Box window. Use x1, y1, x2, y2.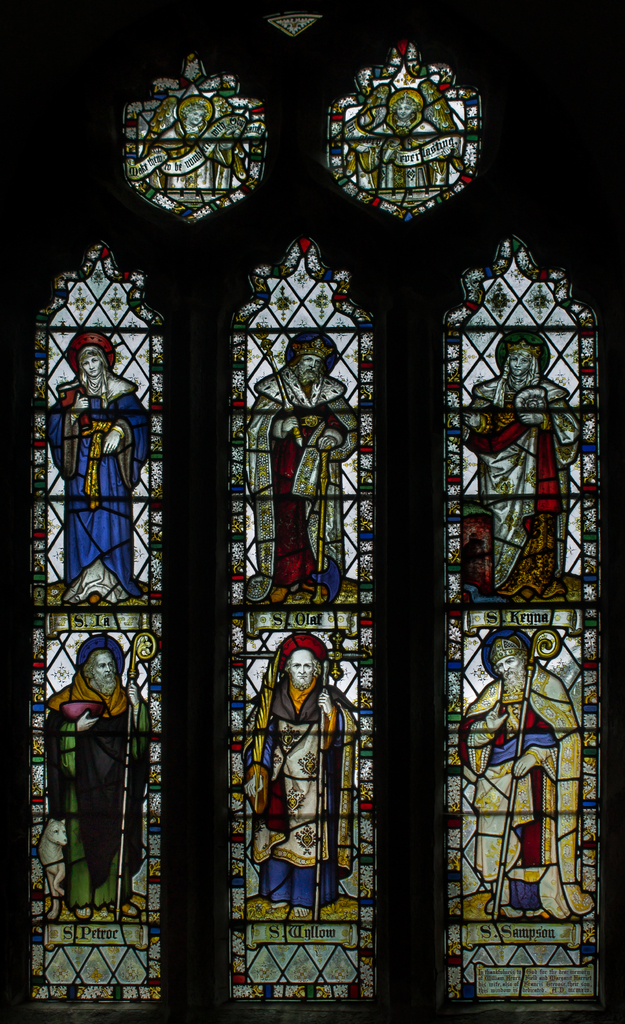
127, 49, 273, 225.
